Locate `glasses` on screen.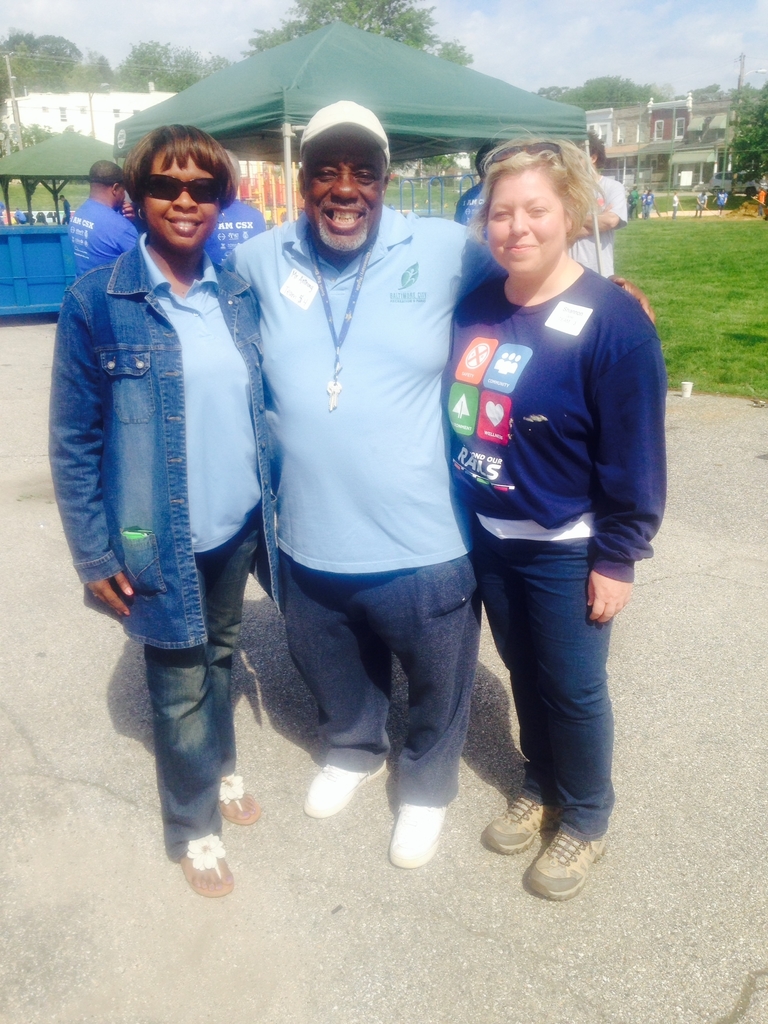
On screen at (483, 138, 557, 171).
